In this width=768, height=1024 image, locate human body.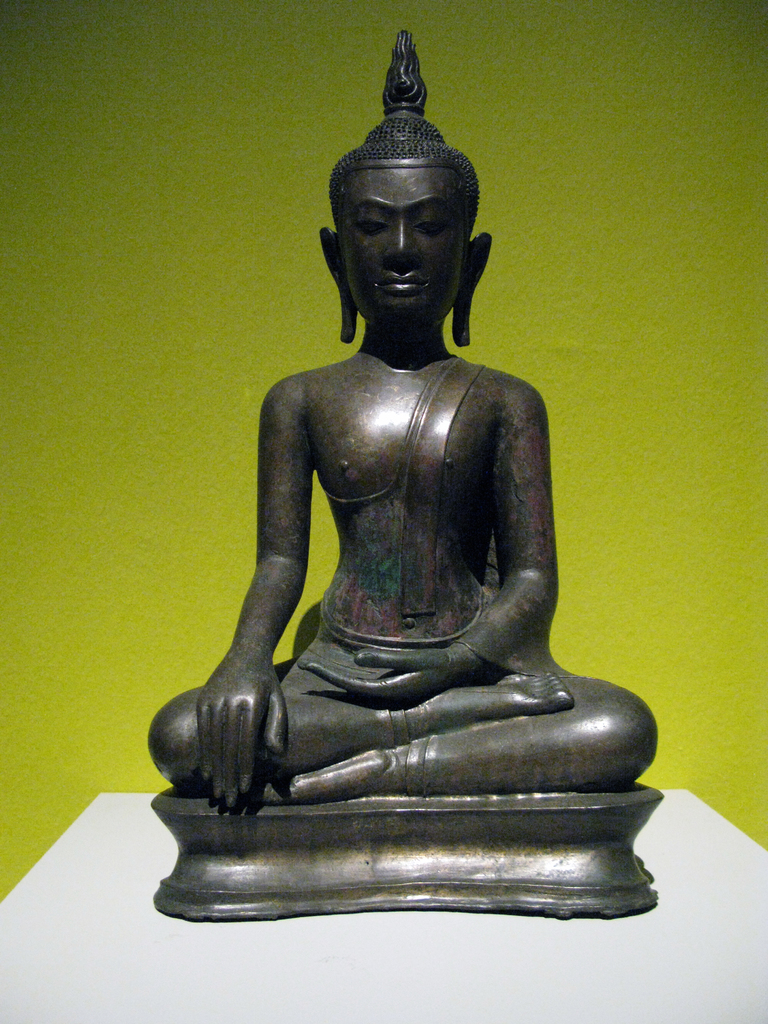
Bounding box: <box>209,74,591,880</box>.
